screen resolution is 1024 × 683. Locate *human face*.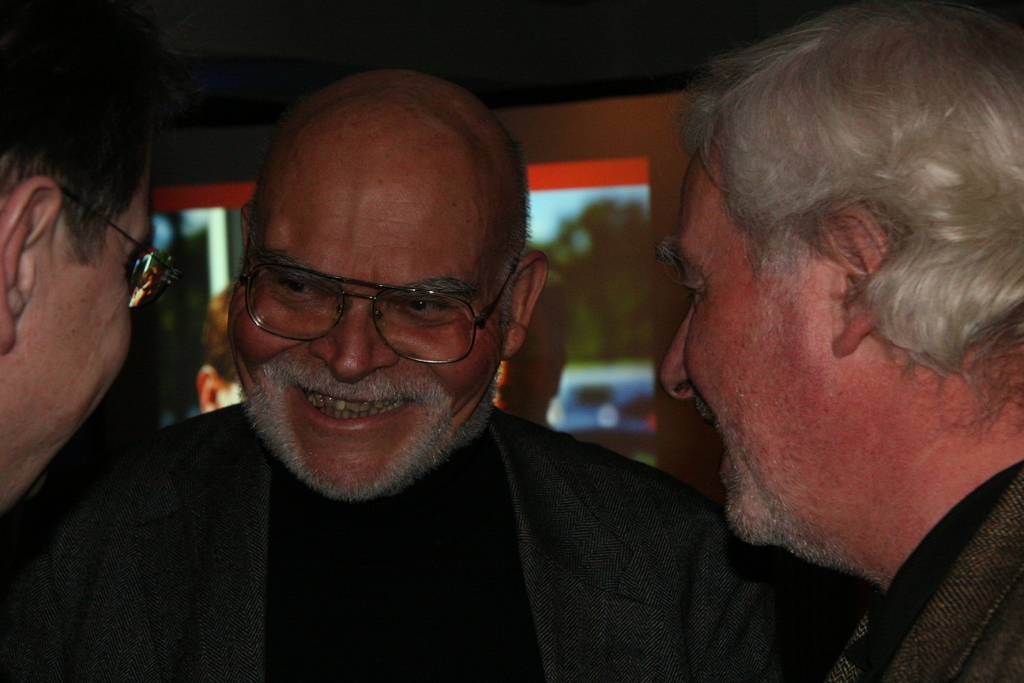
(left=661, top=136, right=834, bottom=547).
